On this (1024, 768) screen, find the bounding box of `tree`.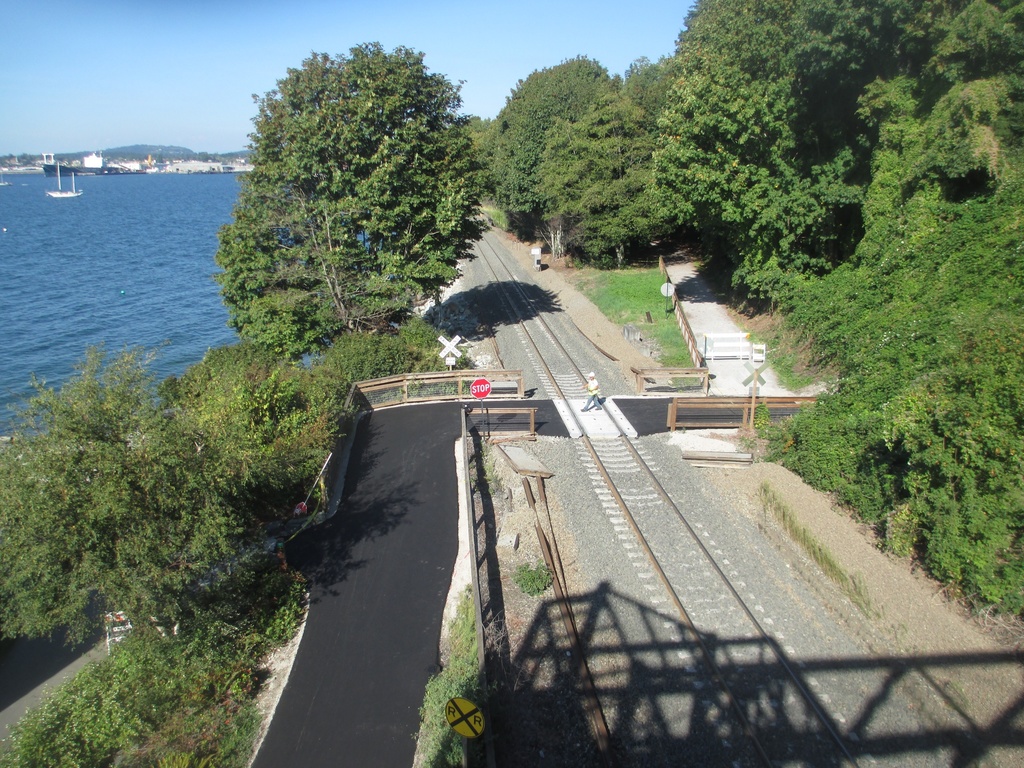
Bounding box: locate(205, 29, 482, 396).
